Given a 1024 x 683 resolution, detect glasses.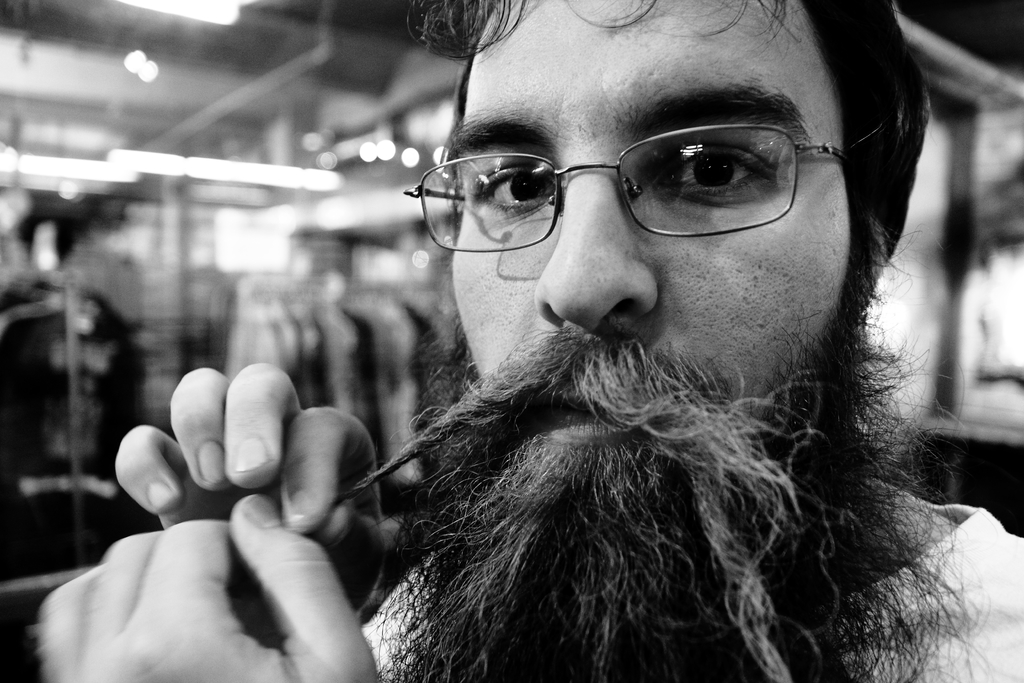
402,128,851,256.
